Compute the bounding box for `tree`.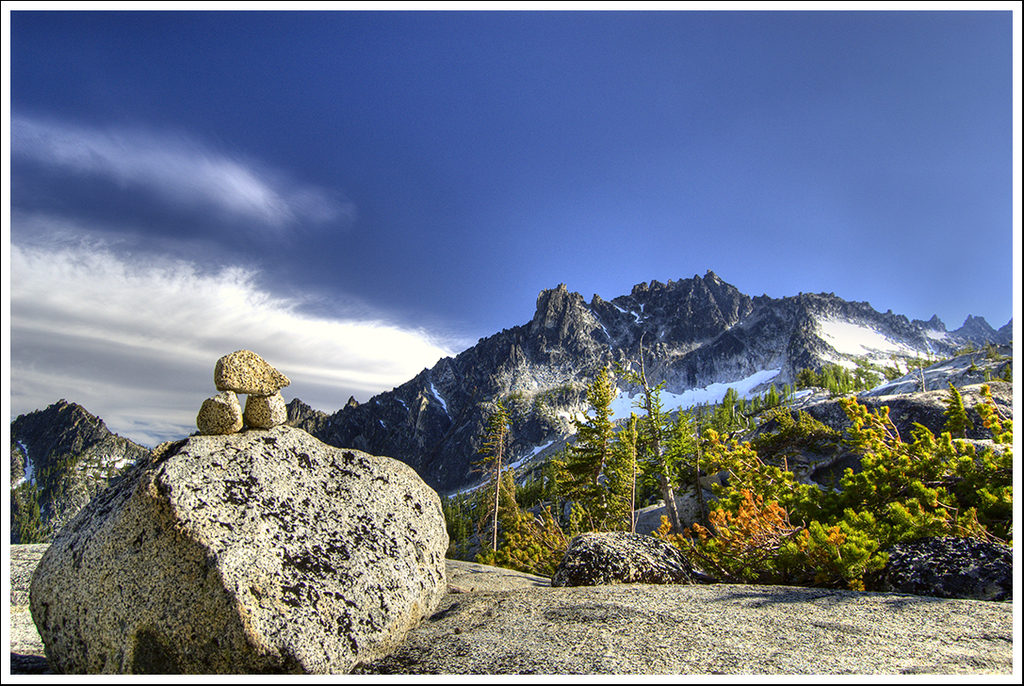
8, 491, 51, 548.
